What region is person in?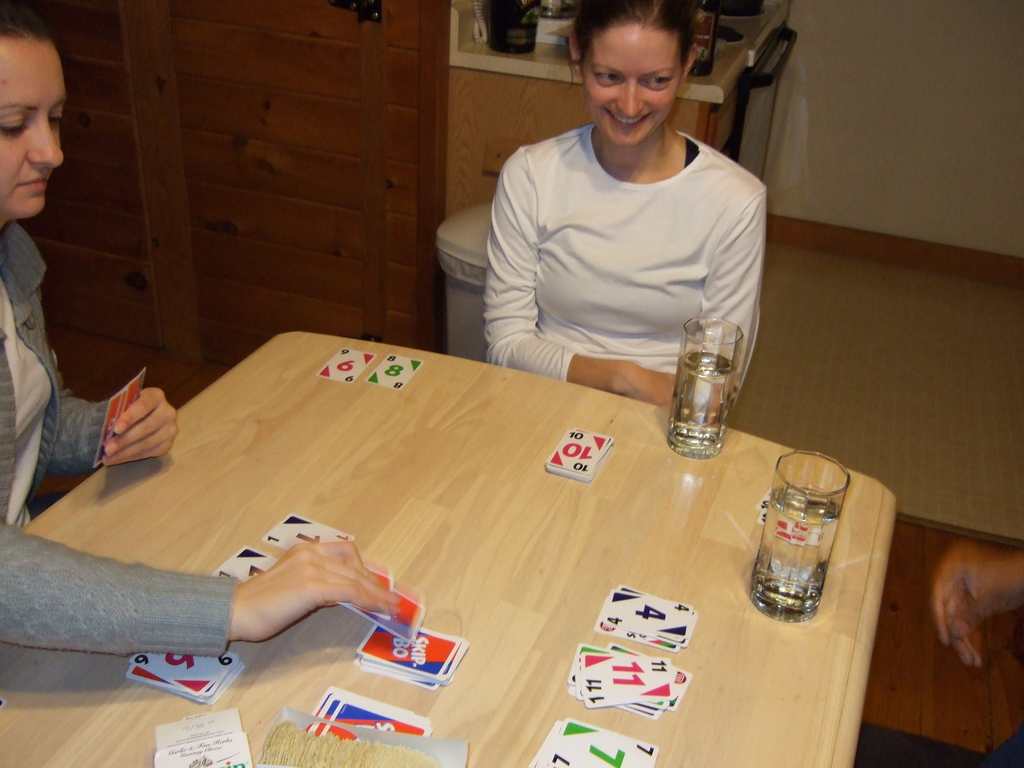
[x1=0, y1=0, x2=401, y2=661].
